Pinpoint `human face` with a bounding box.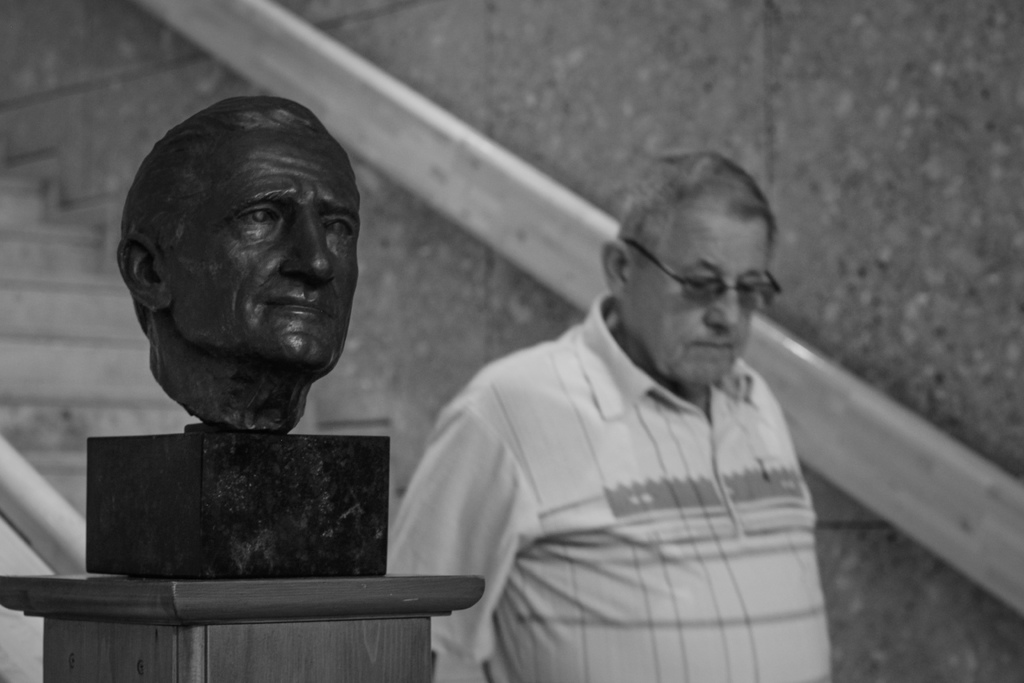
box=[173, 126, 360, 378].
